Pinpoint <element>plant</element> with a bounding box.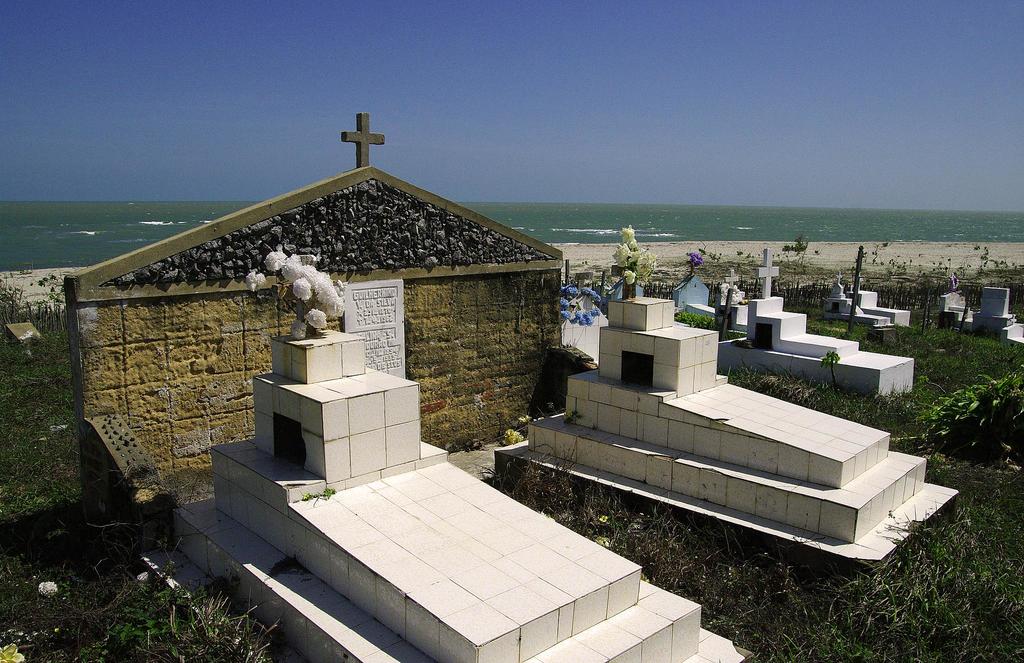
left=300, top=485, right=334, bottom=502.
